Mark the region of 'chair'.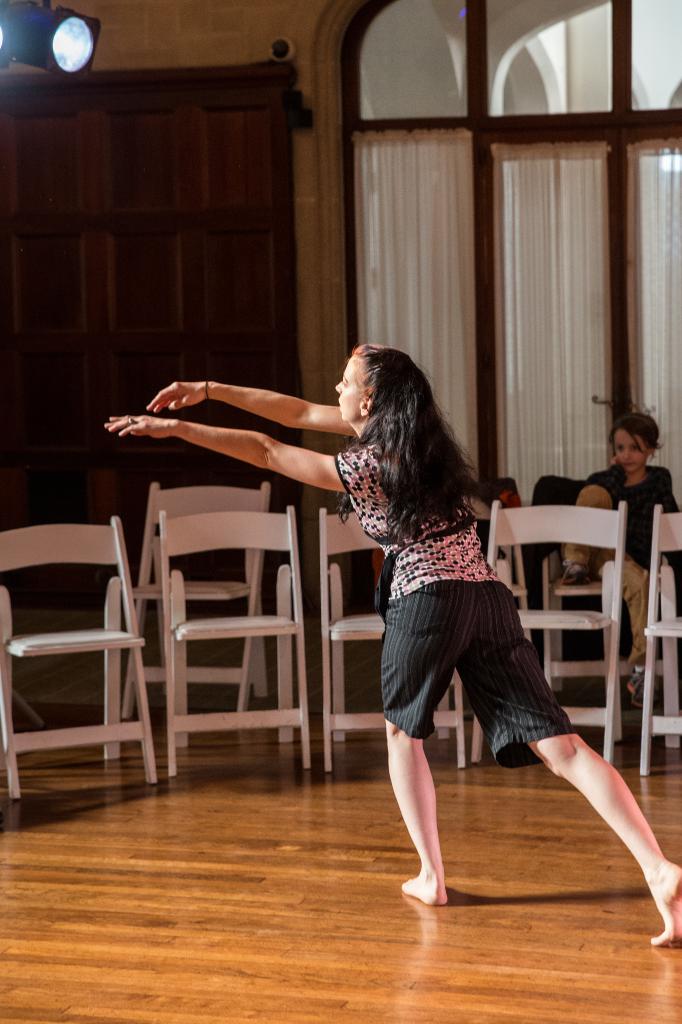
Region: box(480, 500, 629, 767).
